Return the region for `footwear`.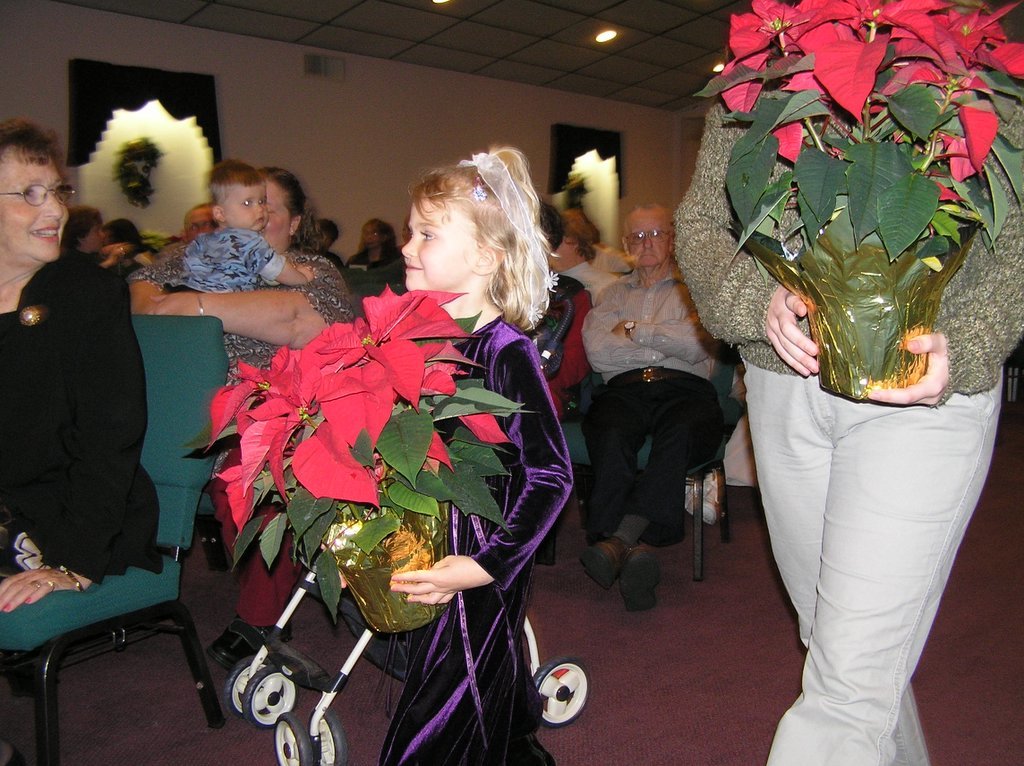
rect(580, 535, 627, 594).
